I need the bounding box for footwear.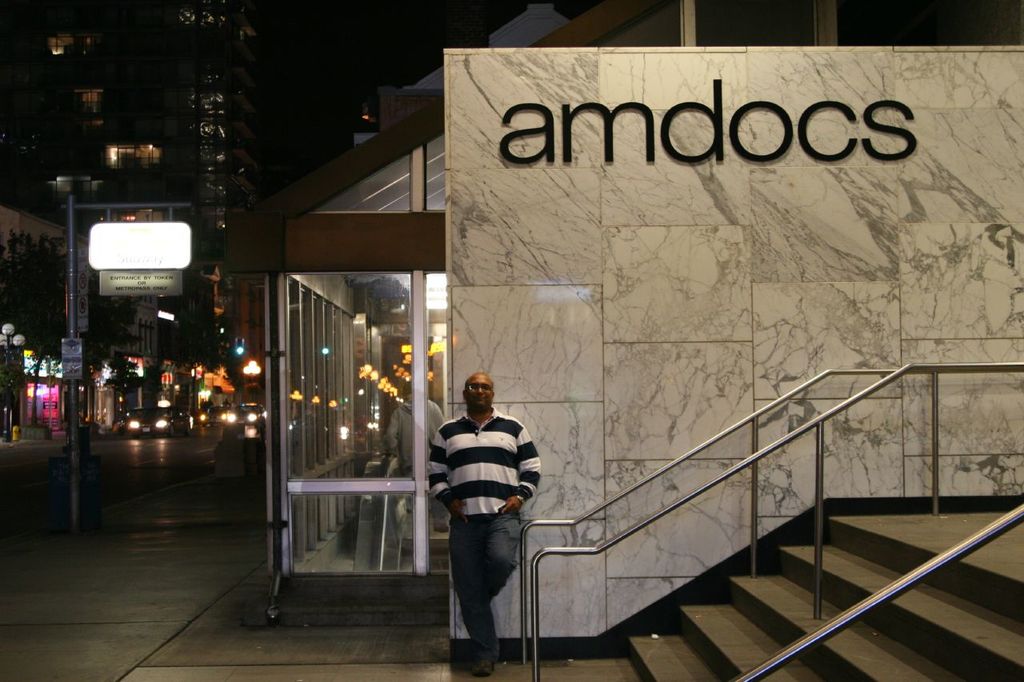
Here it is: locate(474, 659, 494, 678).
